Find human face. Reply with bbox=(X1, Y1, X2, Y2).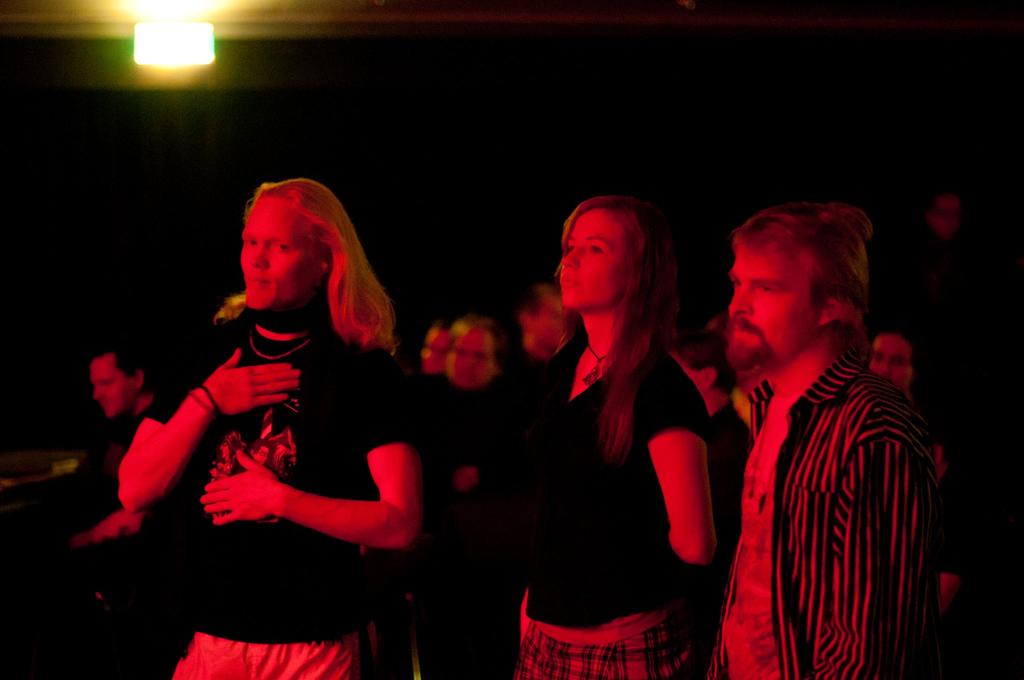
bbox=(563, 207, 639, 301).
